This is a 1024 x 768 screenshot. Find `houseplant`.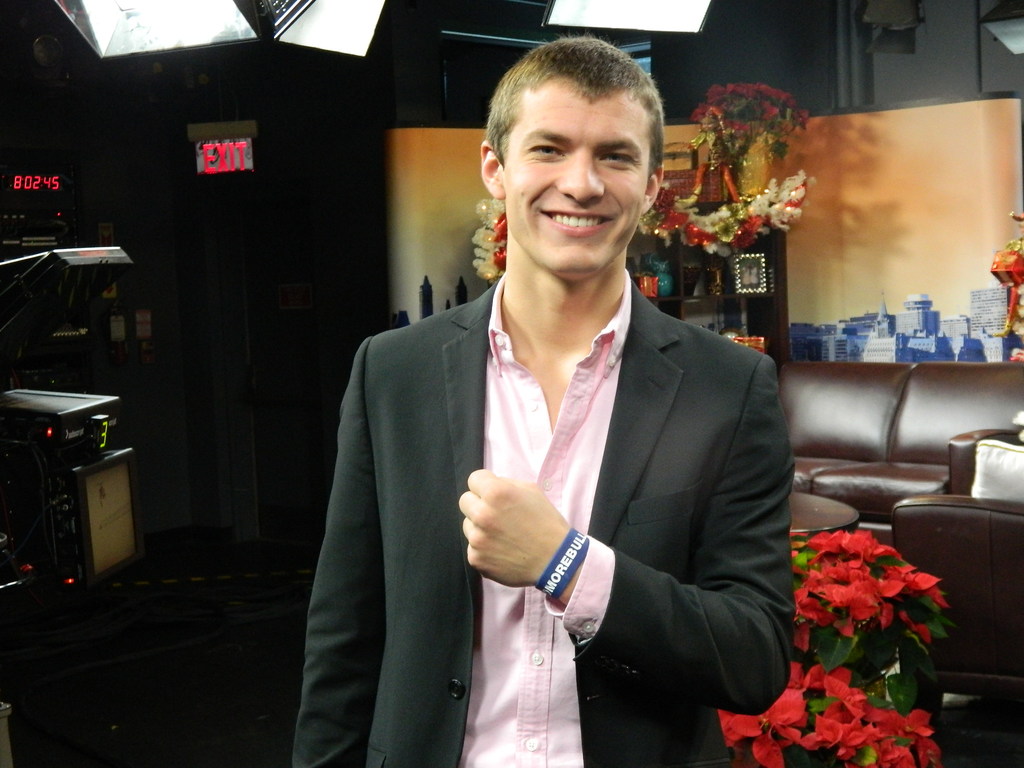
Bounding box: select_region(716, 518, 956, 767).
